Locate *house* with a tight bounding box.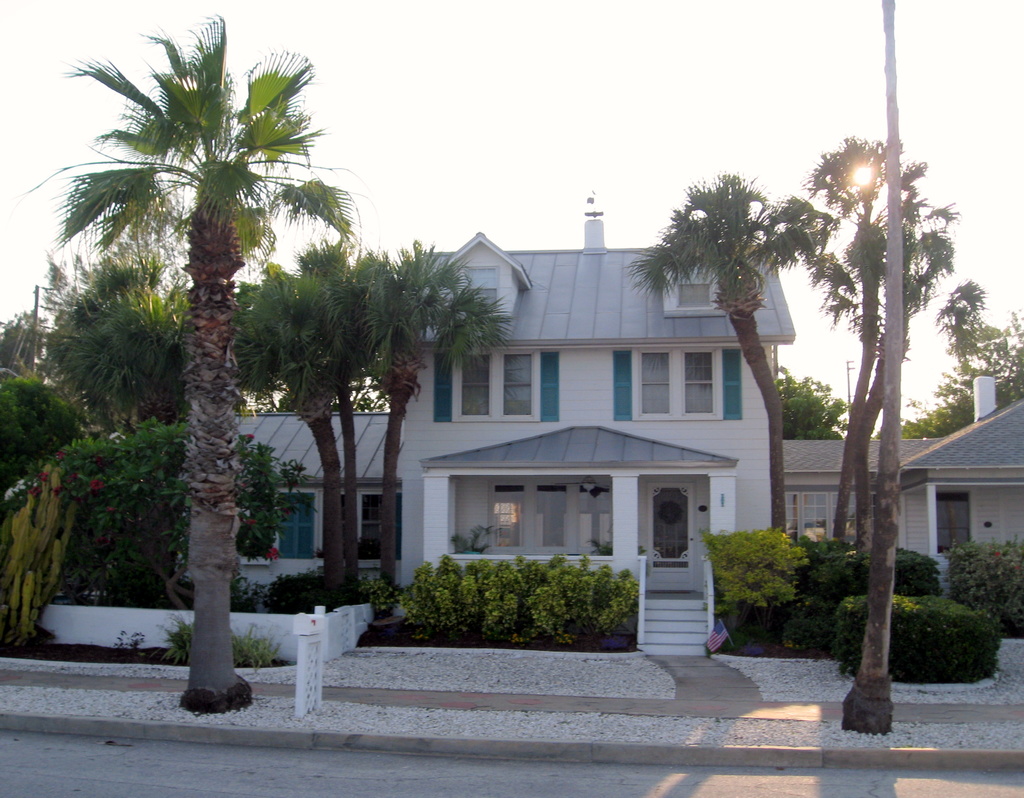
(378, 259, 808, 634).
